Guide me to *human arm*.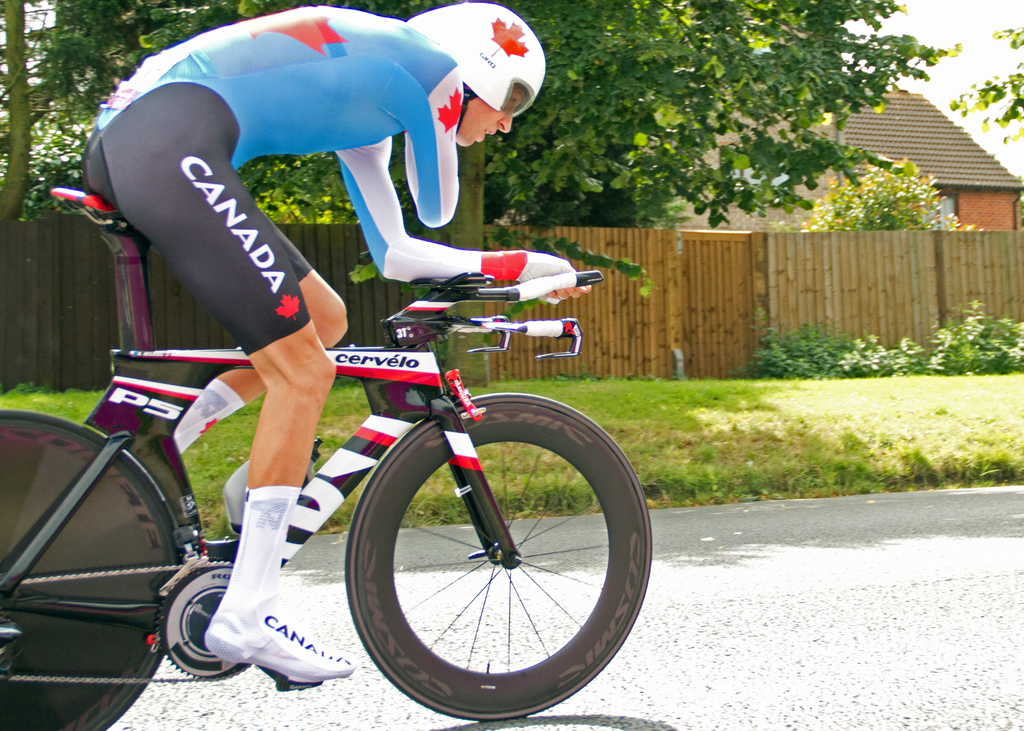
Guidance: rect(412, 68, 463, 226).
